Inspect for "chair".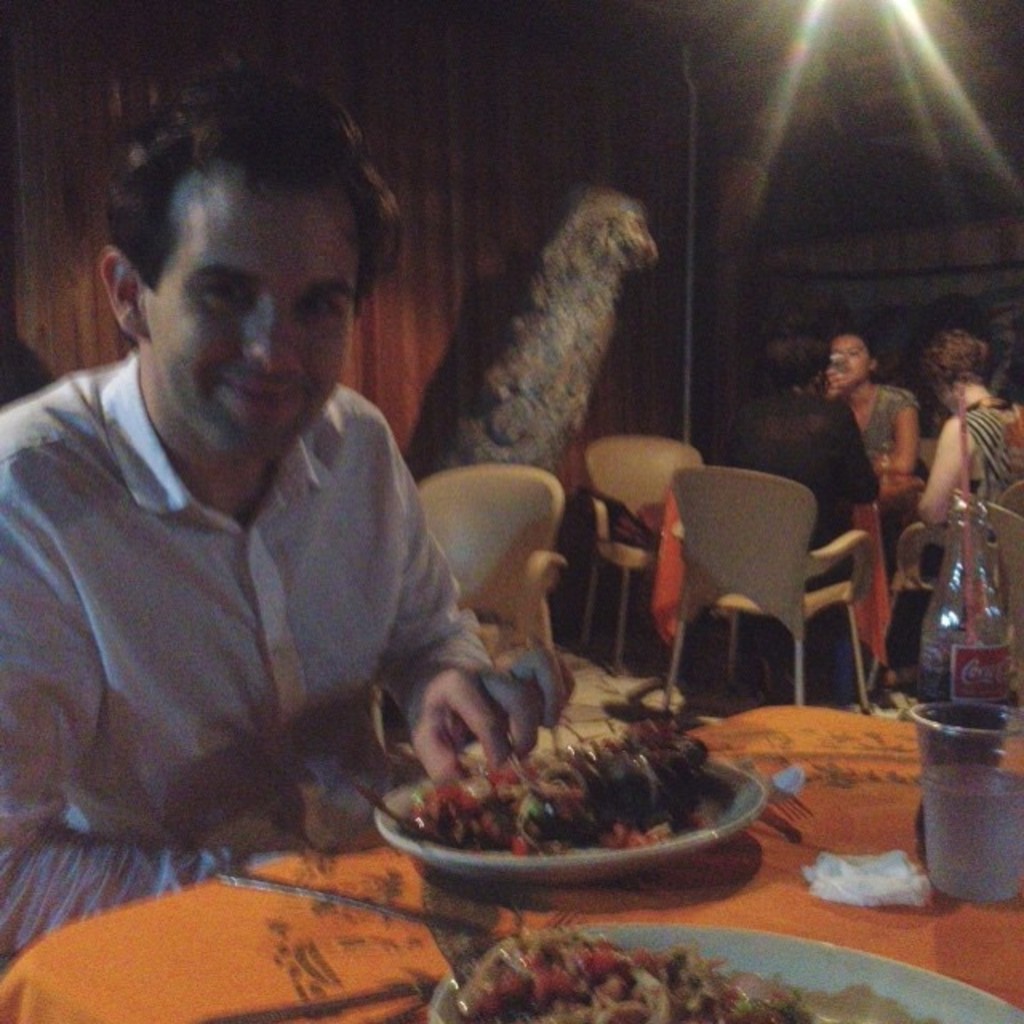
Inspection: {"x1": 416, "y1": 459, "x2": 571, "y2": 664}.
